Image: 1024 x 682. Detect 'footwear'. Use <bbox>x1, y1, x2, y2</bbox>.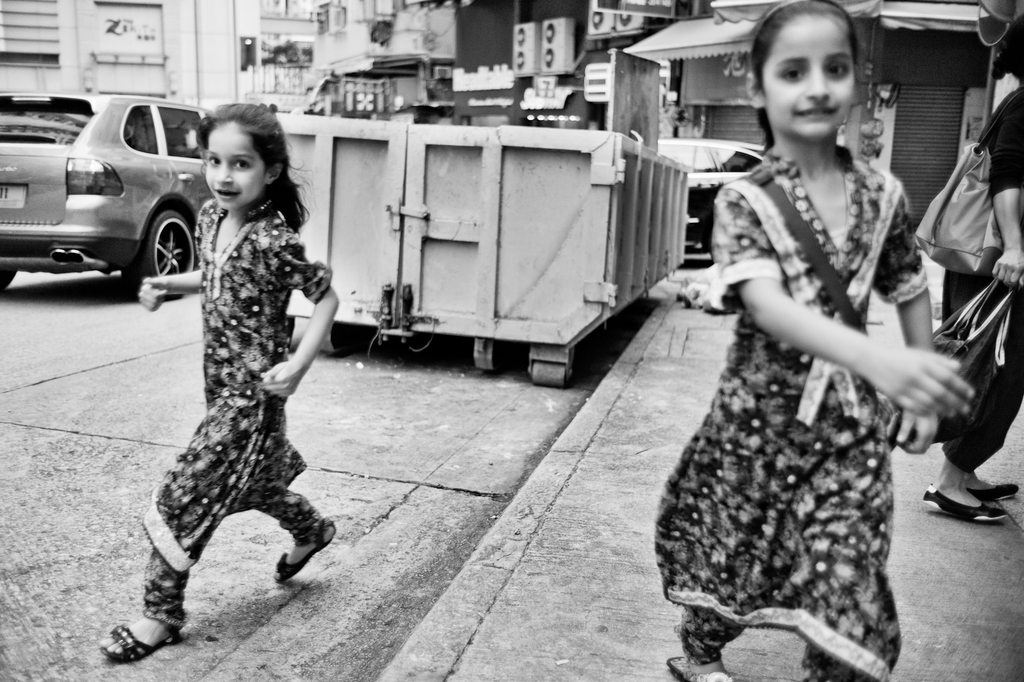
<bbox>664, 646, 737, 681</bbox>.
